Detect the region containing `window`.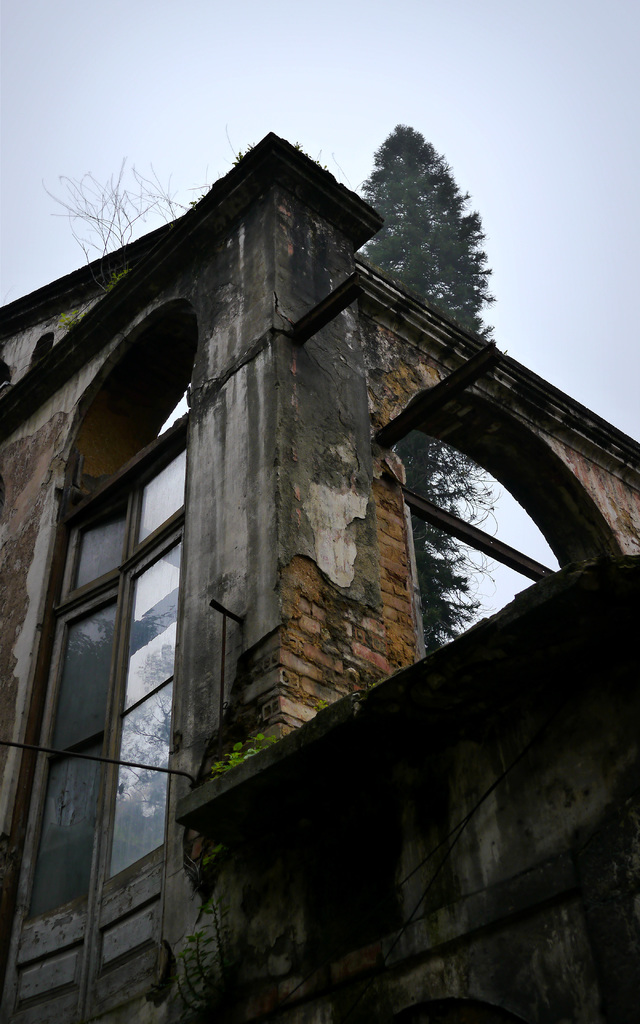
box=[411, 441, 573, 638].
